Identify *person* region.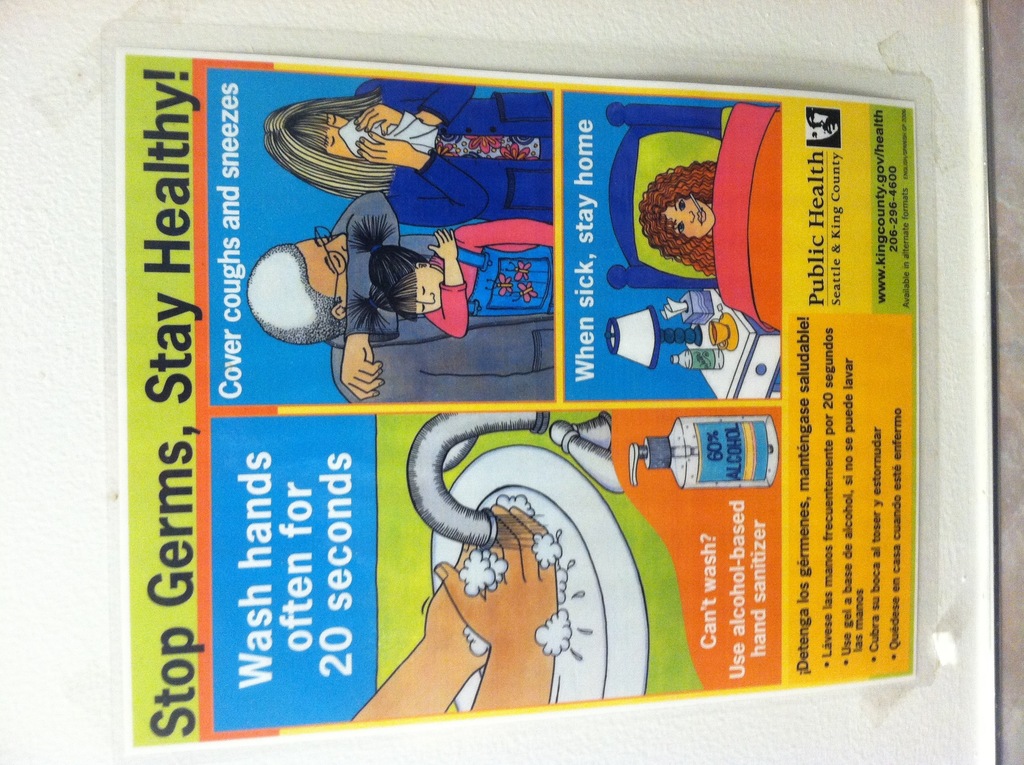
Region: (left=246, top=189, right=554, bottom=405).
